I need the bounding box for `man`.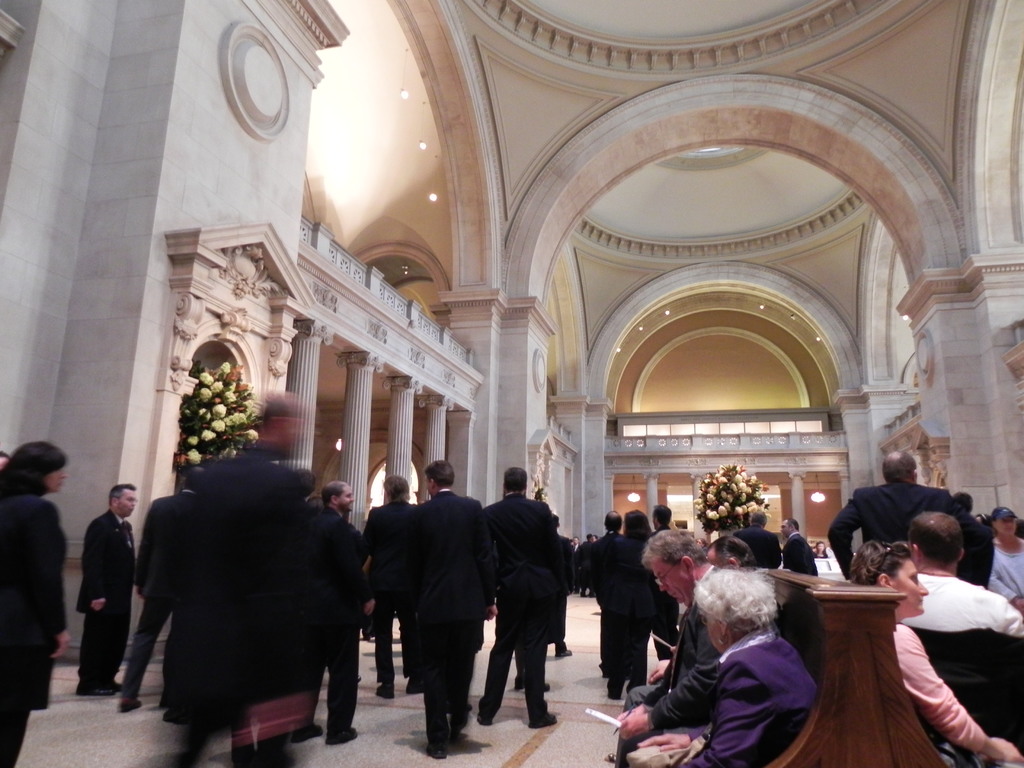
Here it is: box=[612, 524, 732, 767].
